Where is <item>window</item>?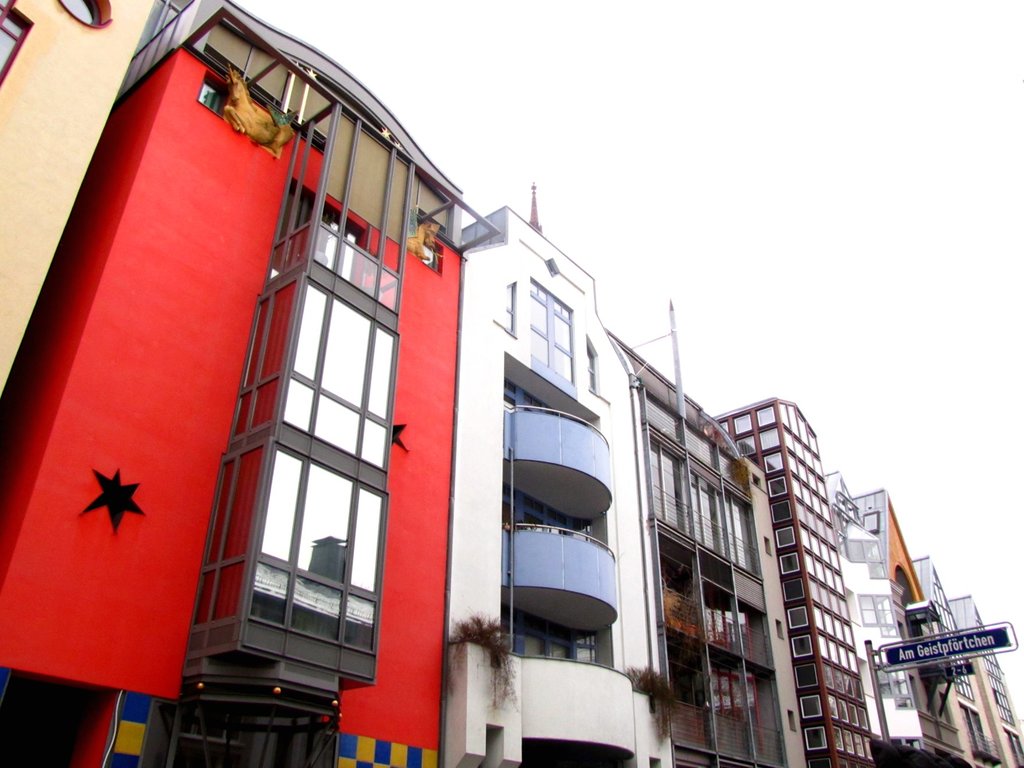
box(740, 433, 751, 458).
